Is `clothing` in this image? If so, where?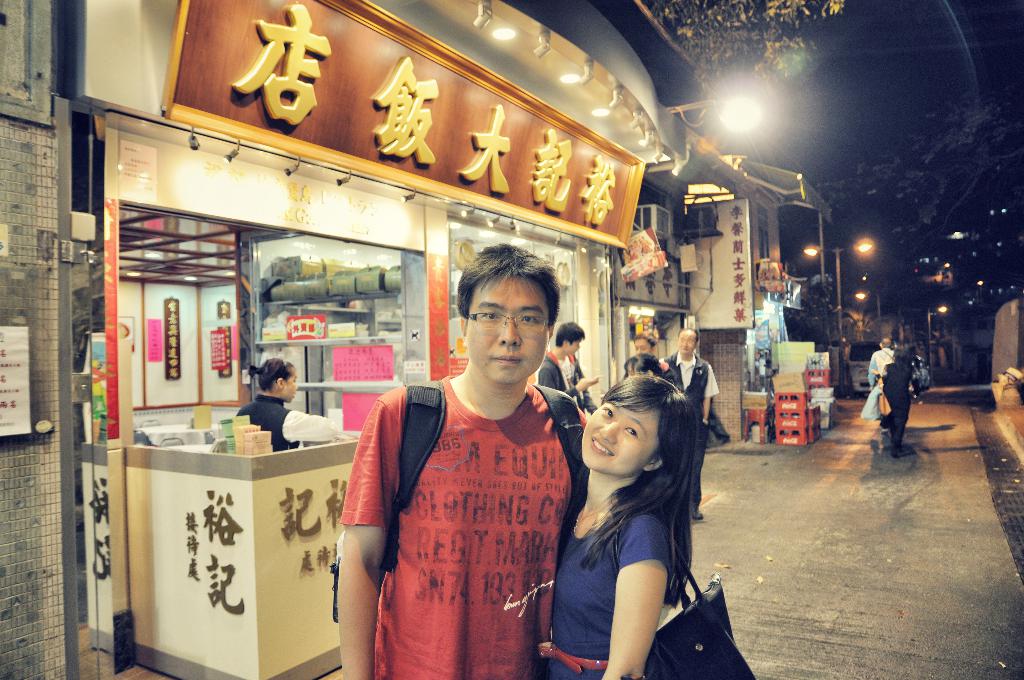
Yes, at bbox(870, 354, 901, 387).
